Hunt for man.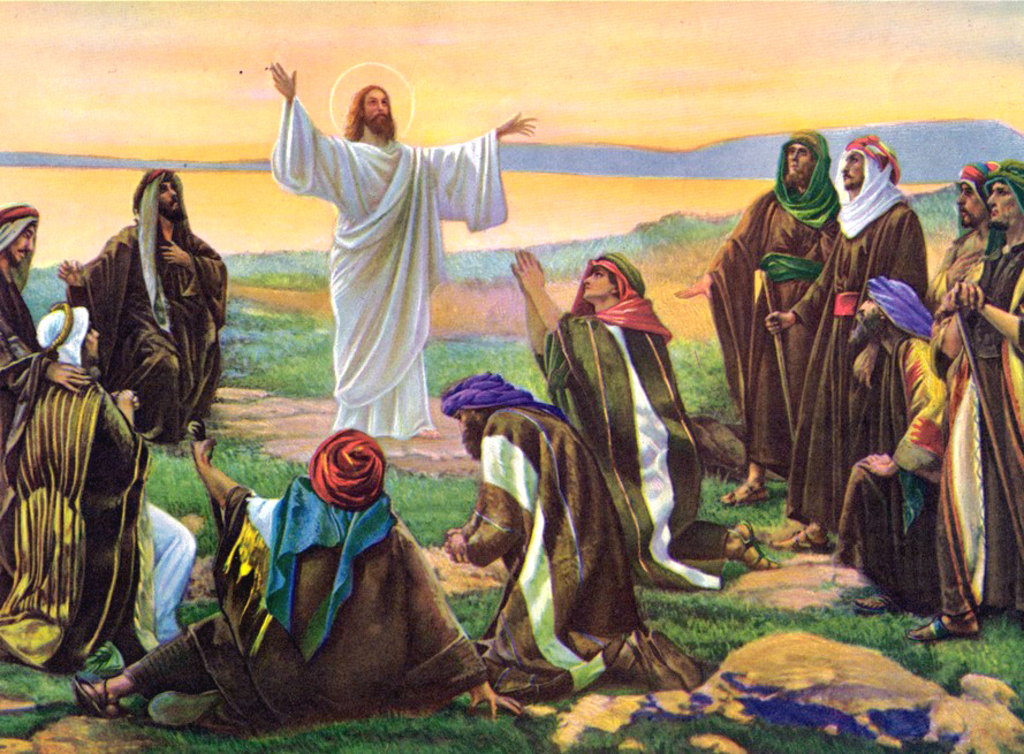
Hunted down at box=[0, 305, 197, 671].
